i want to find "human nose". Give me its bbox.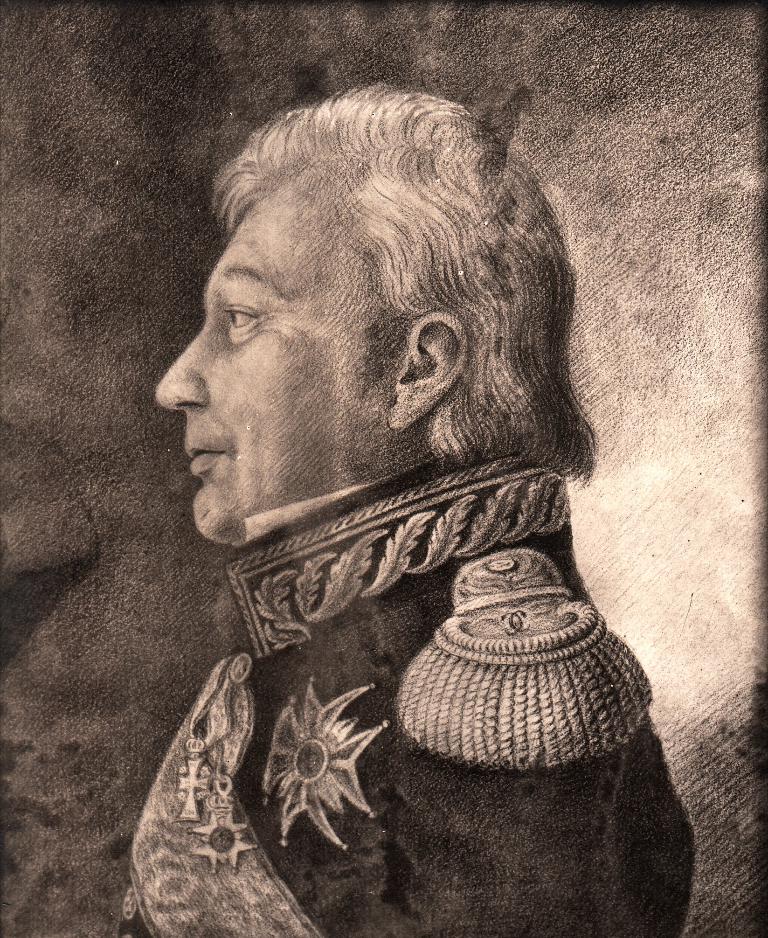
<region>152, 315, 212, 413</region>.
